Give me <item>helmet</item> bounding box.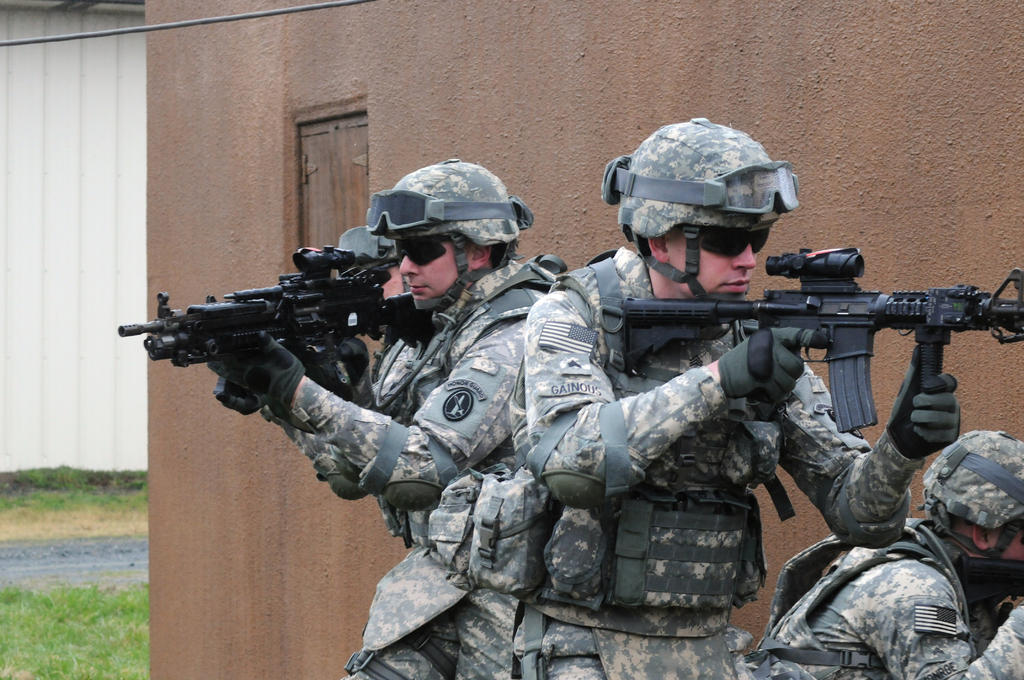
l=364, t=150, r=539, b=301.
